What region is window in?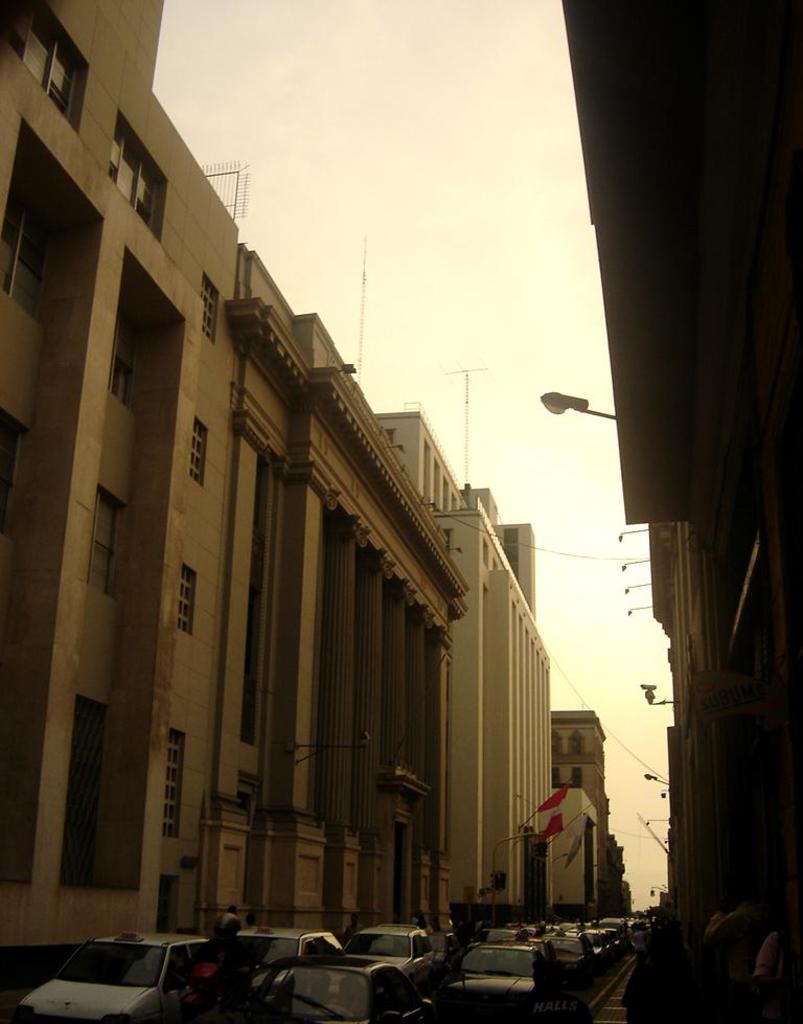
locate(87, 485, 119, 597).
